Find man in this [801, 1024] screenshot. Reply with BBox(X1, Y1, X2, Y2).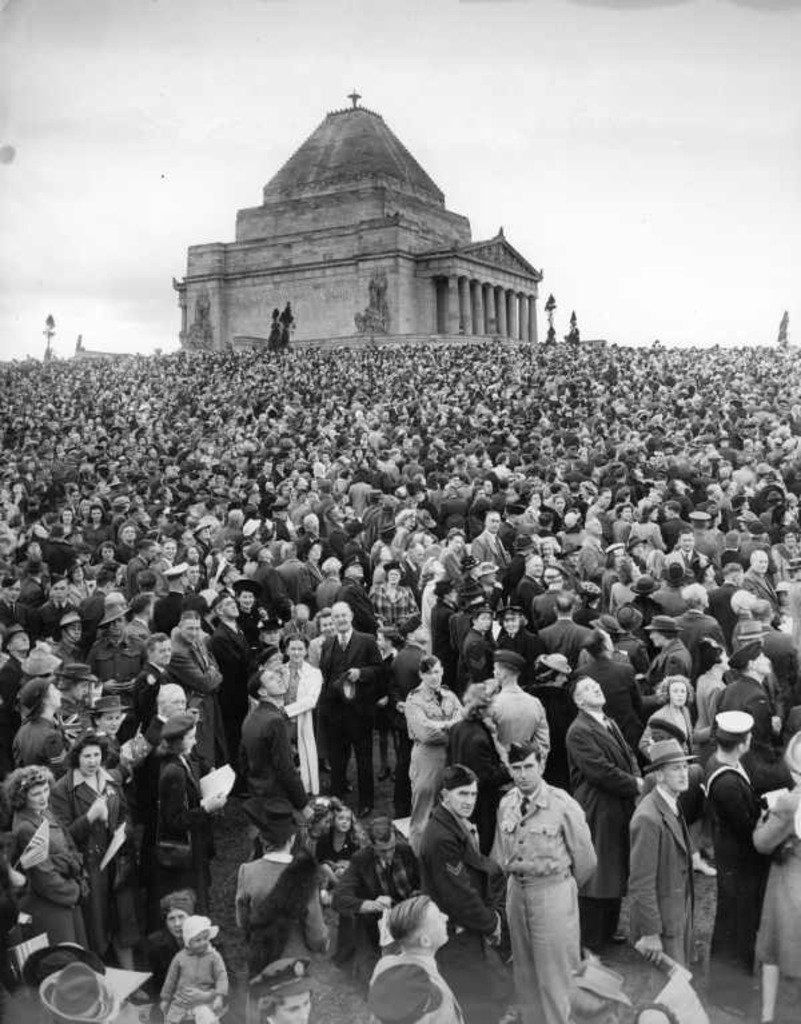
BBox(553, 668, 642, 933).
